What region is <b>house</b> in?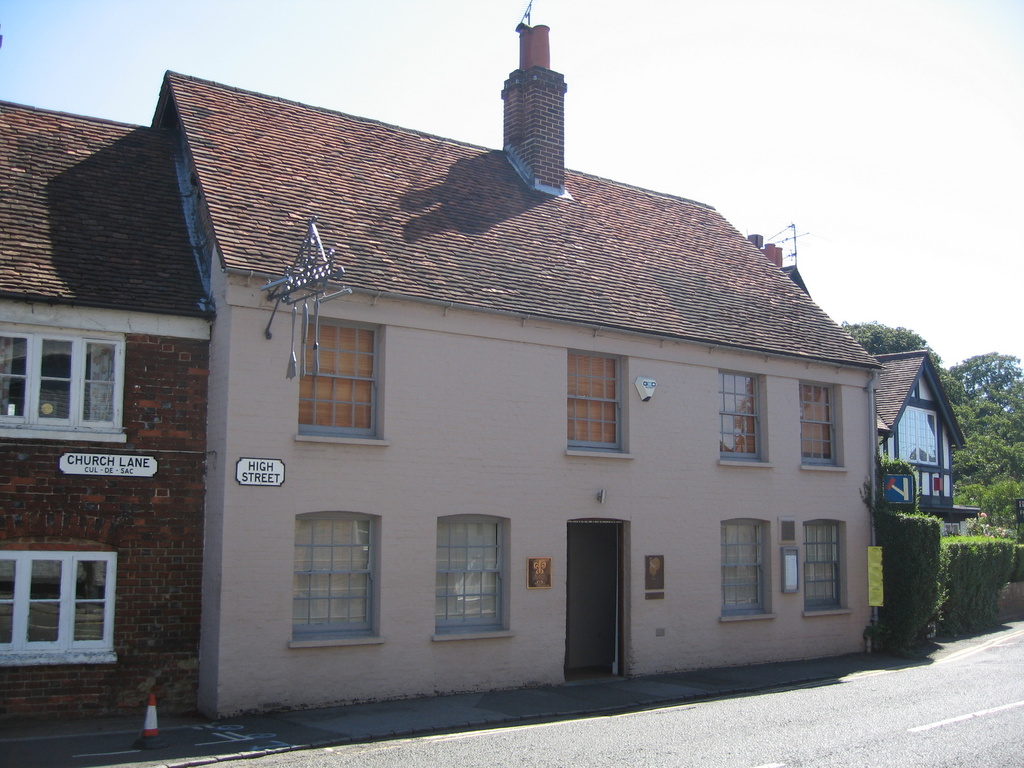
left=0, top=95, right=215, bottom=738.
